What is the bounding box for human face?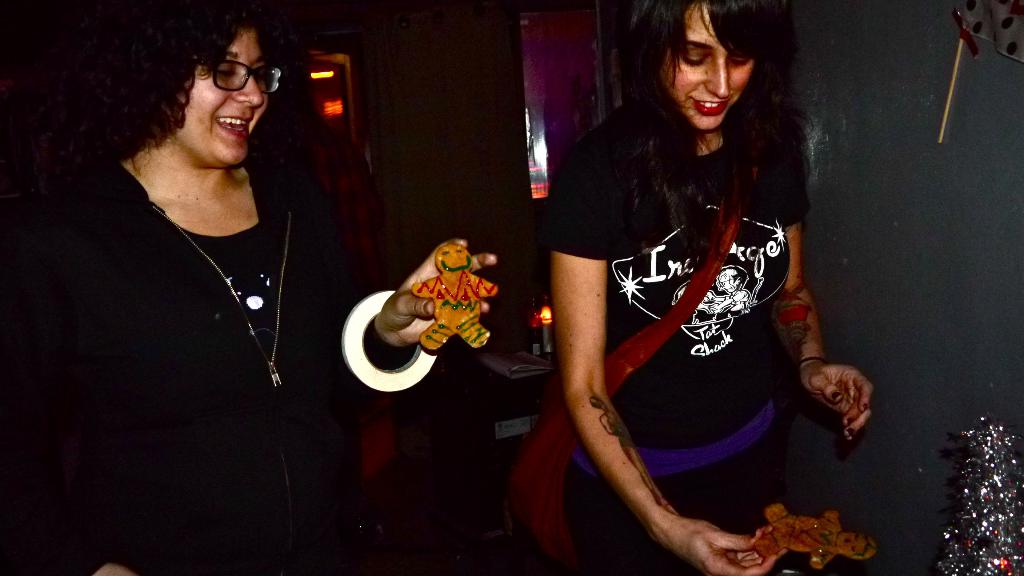
<region>666, 0, 760, 131</region>.
